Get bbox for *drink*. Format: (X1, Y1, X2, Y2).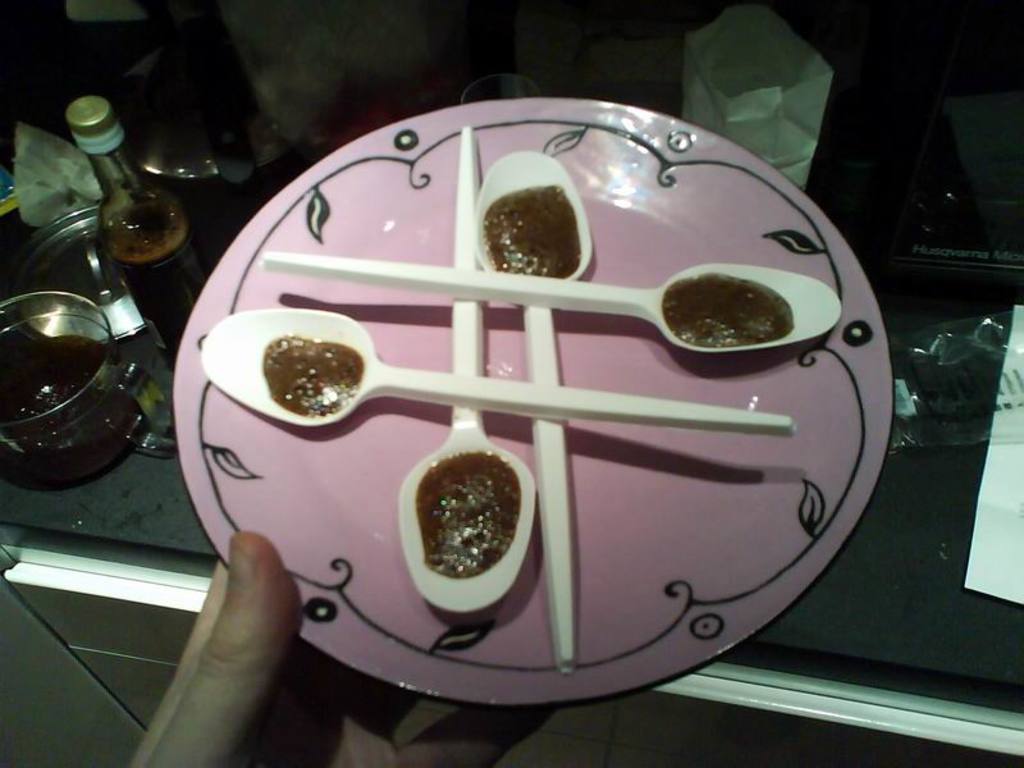
(0, 338, 125, 476).
